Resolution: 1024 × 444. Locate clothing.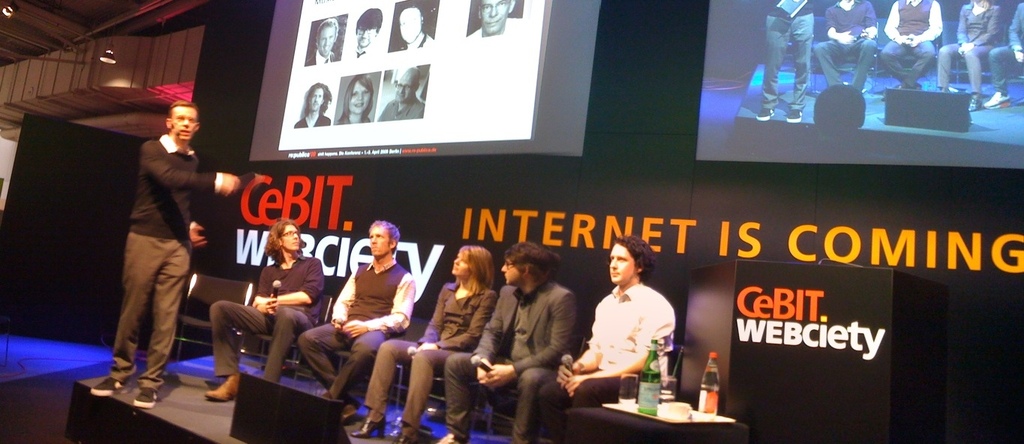
(left=538, top=283, right=683, bottom=434).
